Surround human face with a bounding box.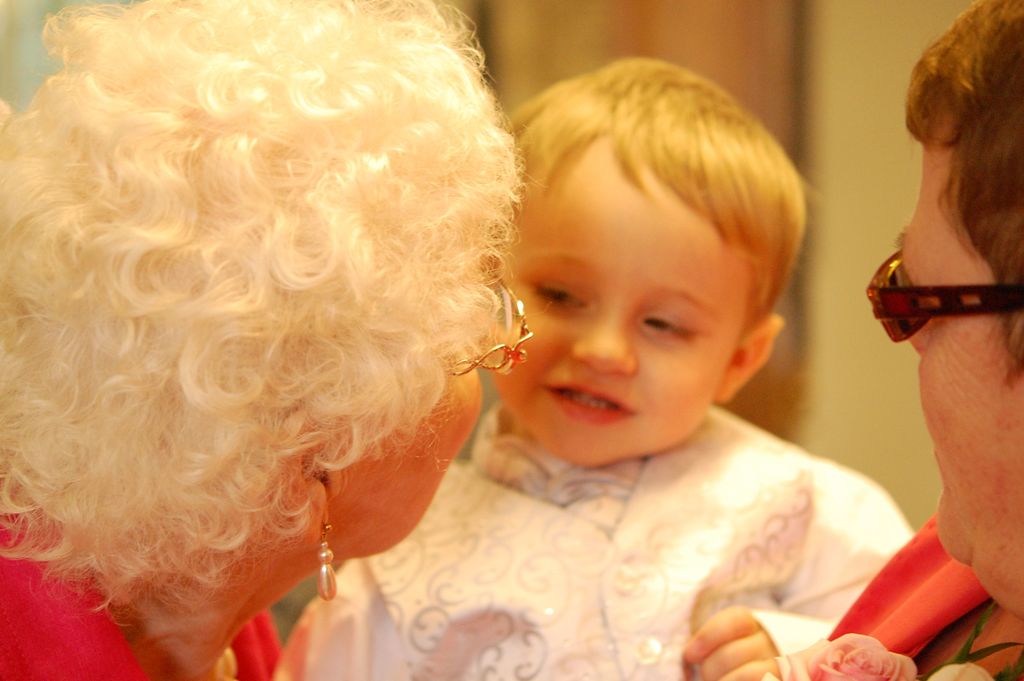
left=487, top=135, right=746, bottom=463.
